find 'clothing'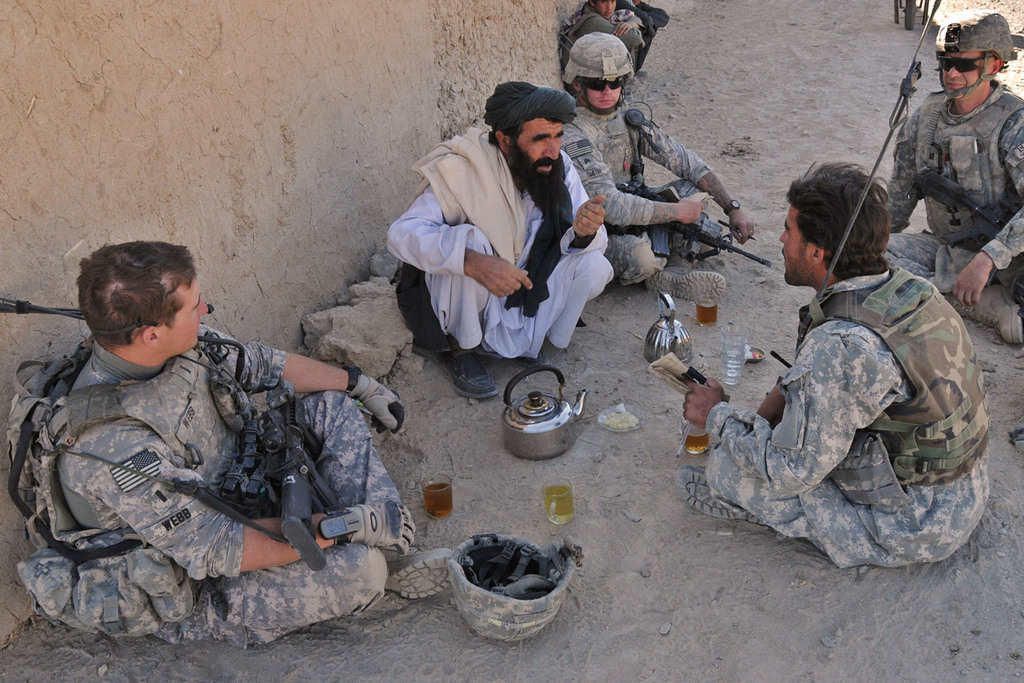
locate(392, 135, 618, 363)
